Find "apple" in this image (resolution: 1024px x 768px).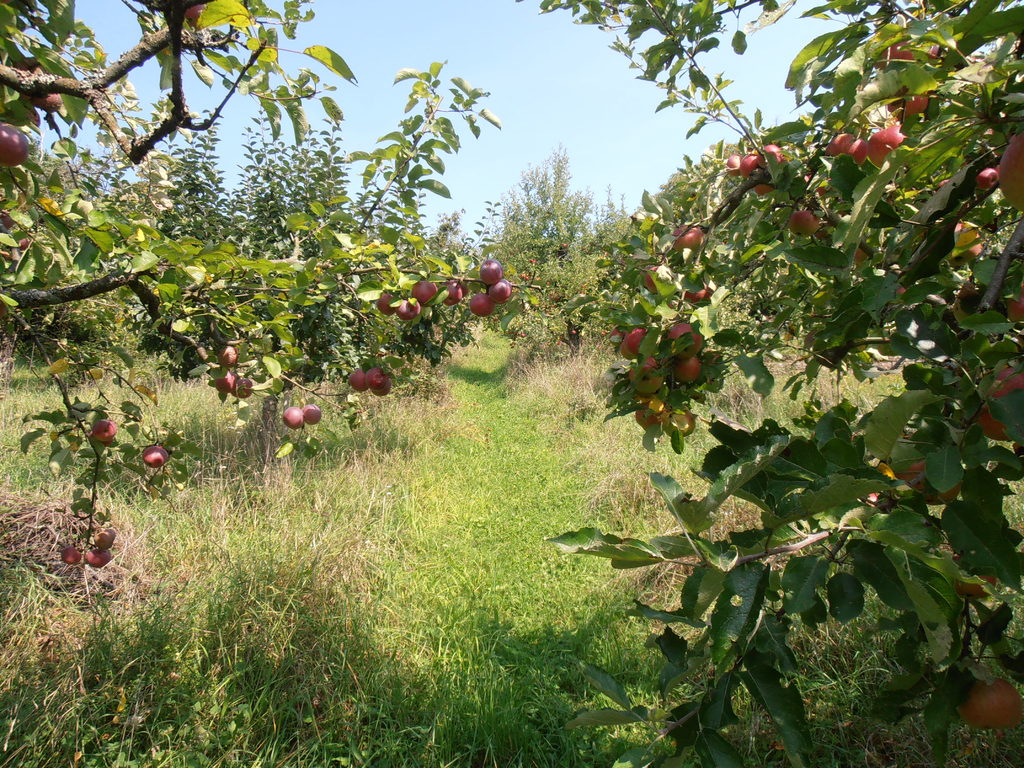
l=955, t=673, r=1023, b=732.
